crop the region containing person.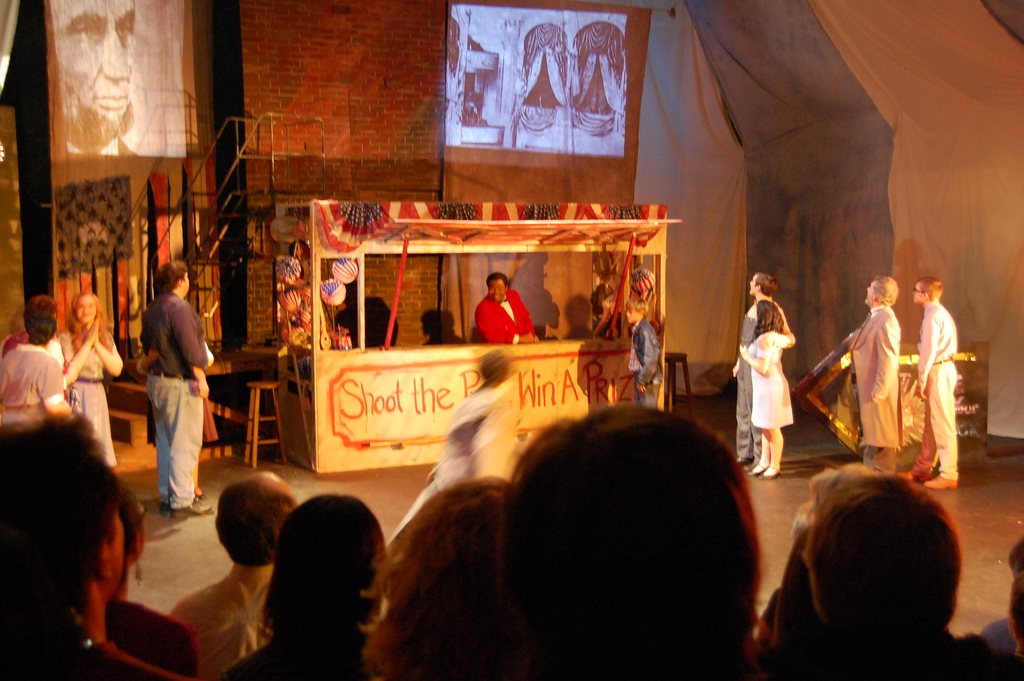
Crop region: bbox(473, 275, 540, 346).
